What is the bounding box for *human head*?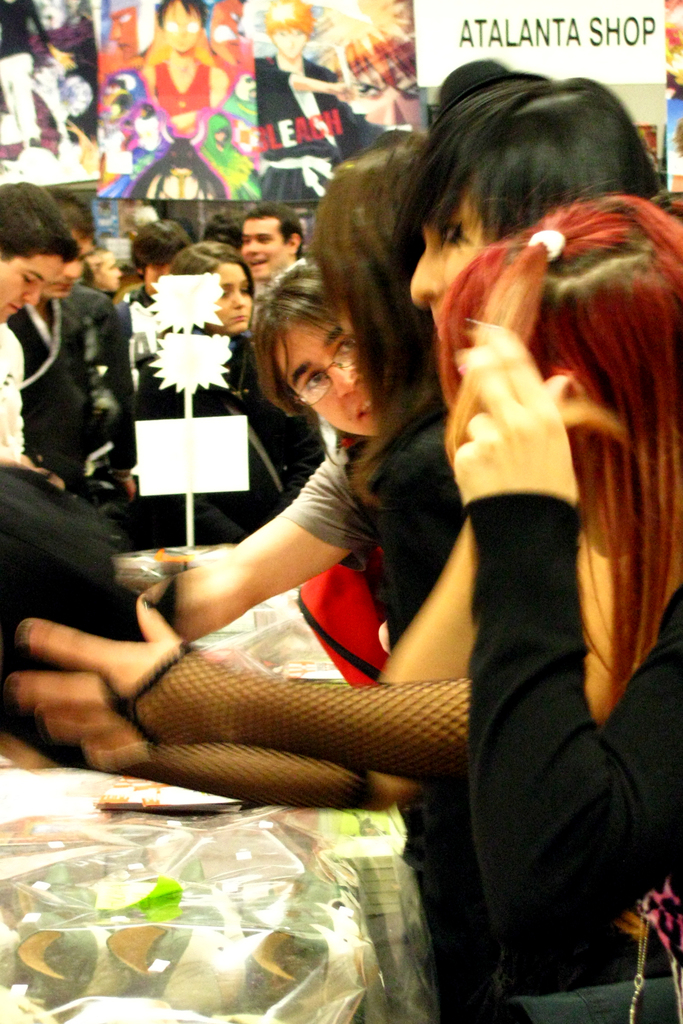
crop(0, 179, 78, 322).
